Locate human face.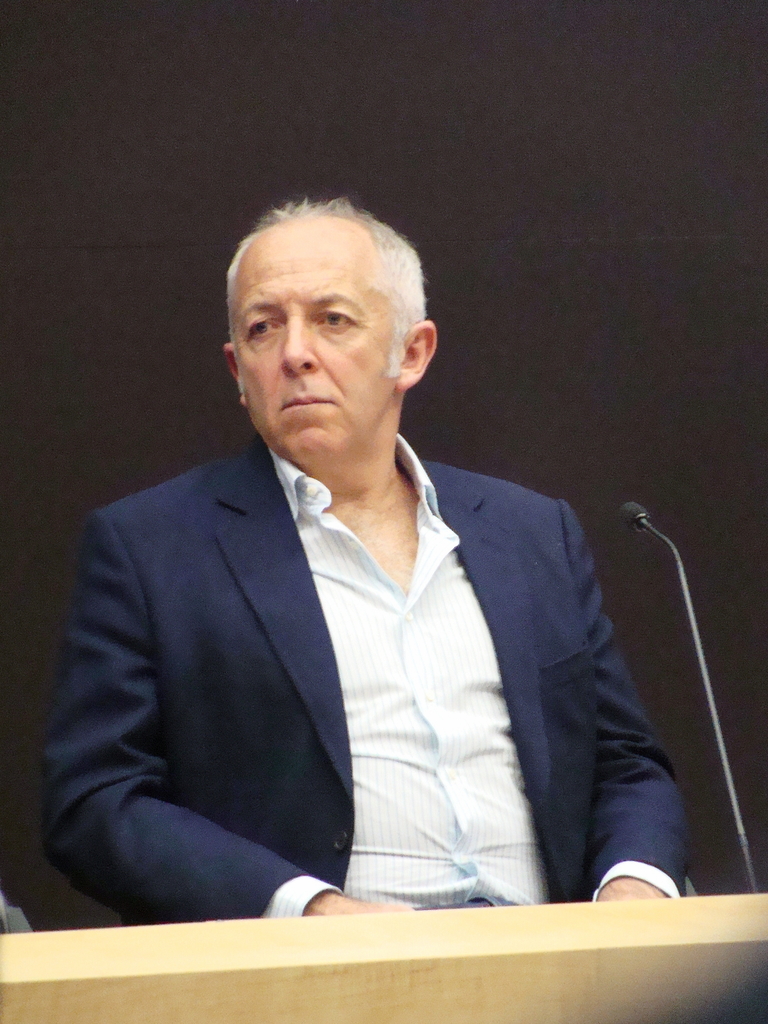
Bounding box: x1=228 y1=216 x2=399 y2=465.
